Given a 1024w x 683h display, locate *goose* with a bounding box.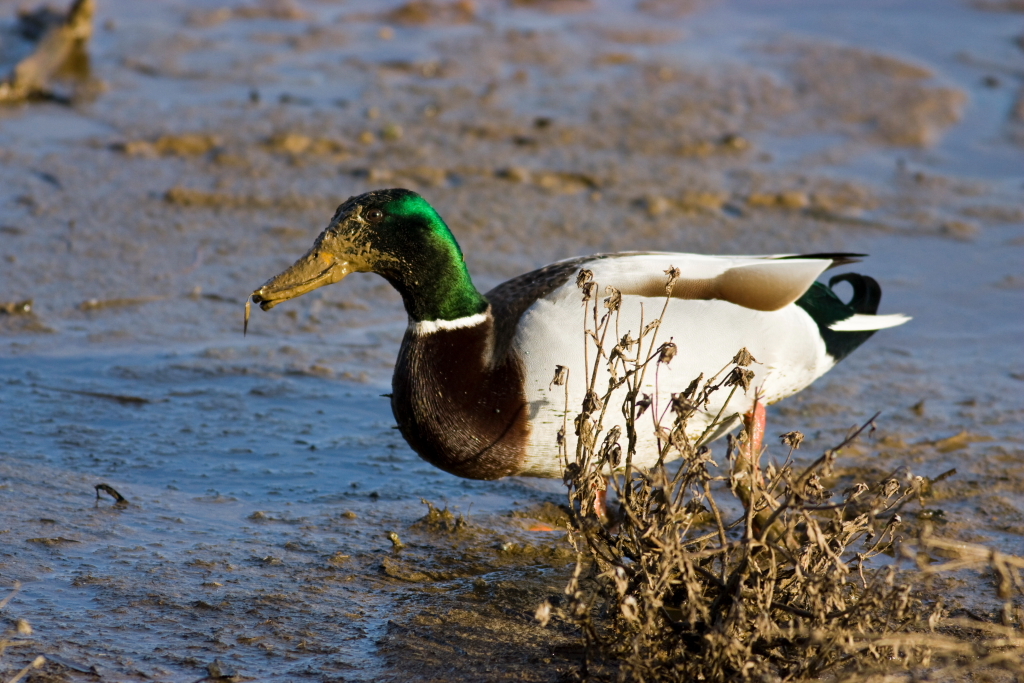
Located: x1=251, y1=186, x2=910, y2=477.
